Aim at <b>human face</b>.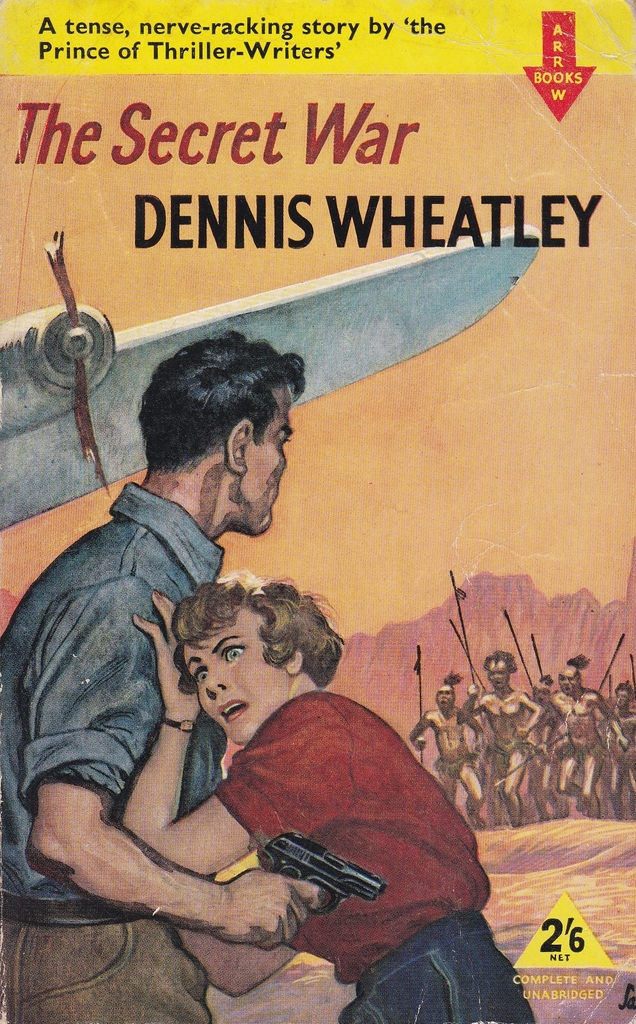
Aimed at BBox(244, 382, 294, 534).
